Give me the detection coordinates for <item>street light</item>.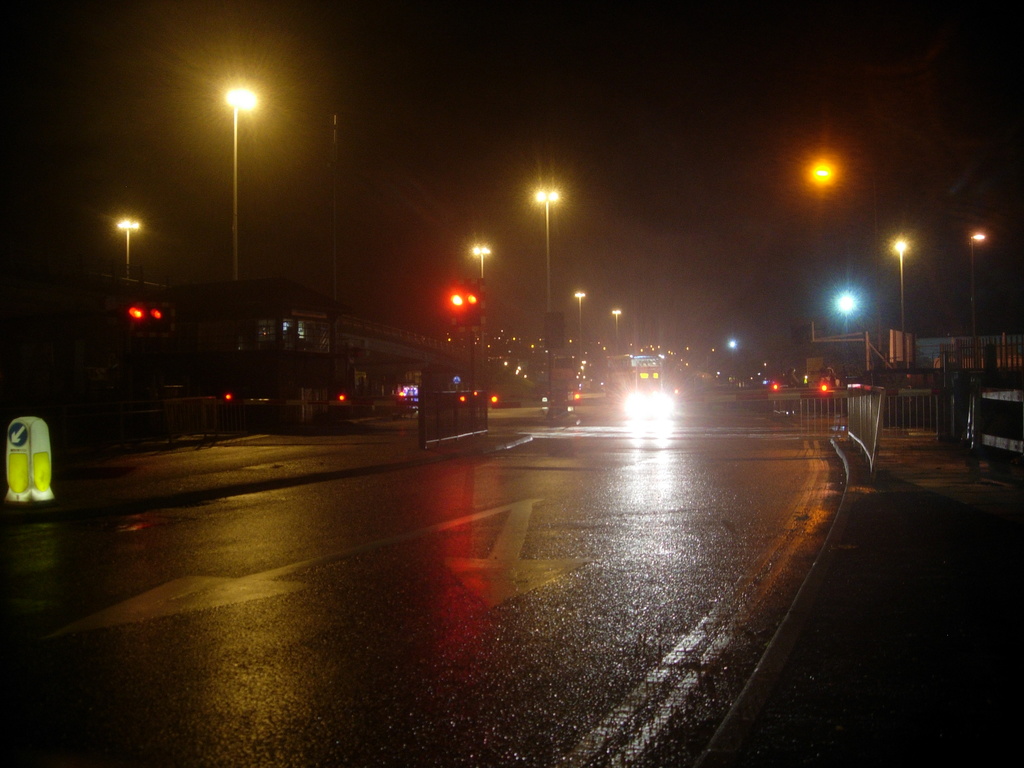
detection(573, 288, 588, 344).
